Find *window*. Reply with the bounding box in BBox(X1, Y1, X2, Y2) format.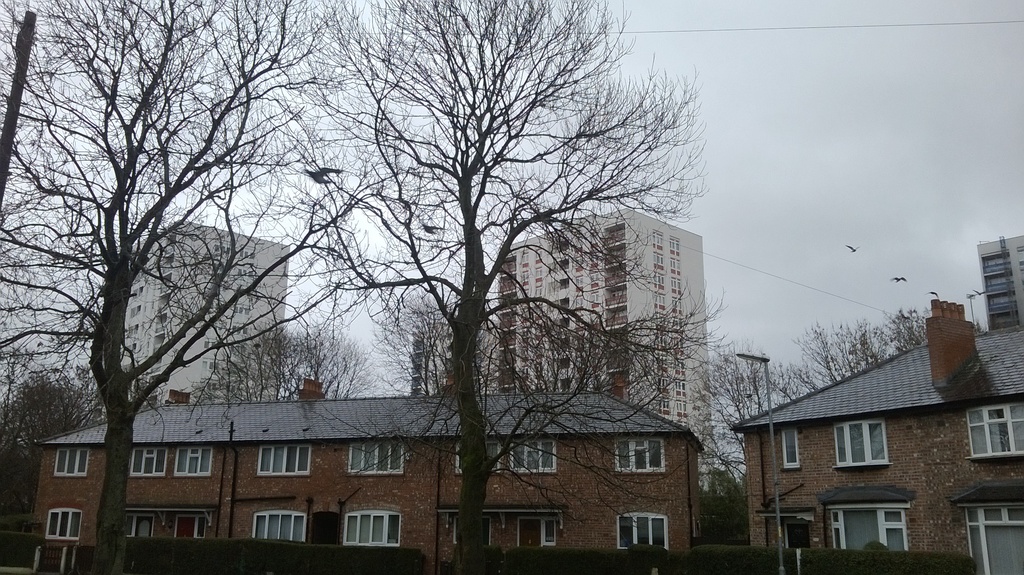
BBox(828, 412, 894, 475).
